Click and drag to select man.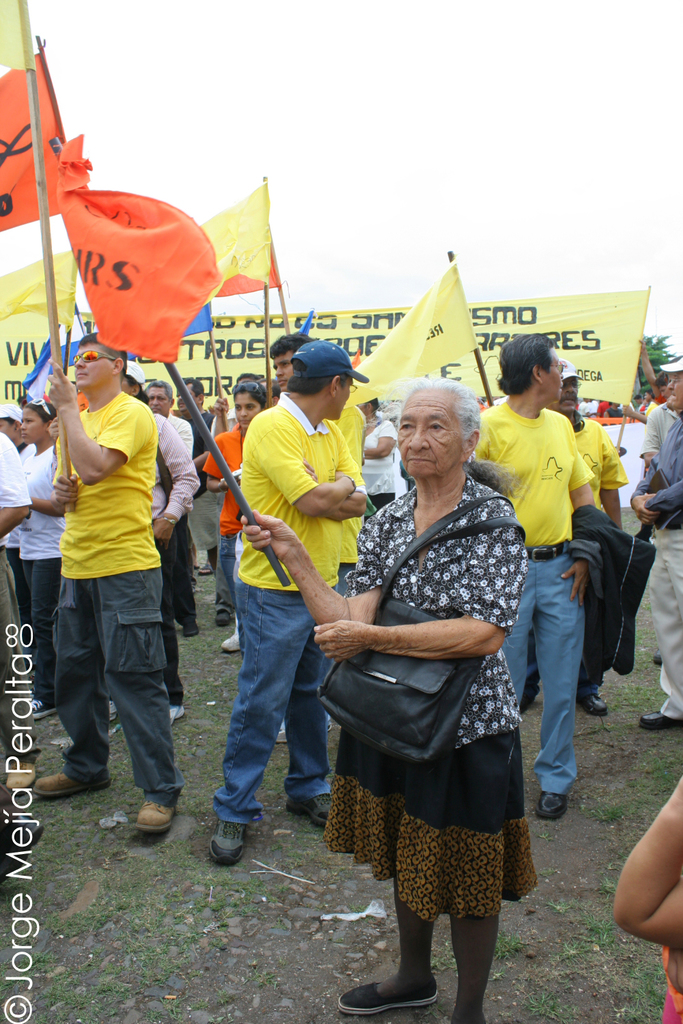
Selection: [x1=167, y1=371, x2=225, y2=574].
